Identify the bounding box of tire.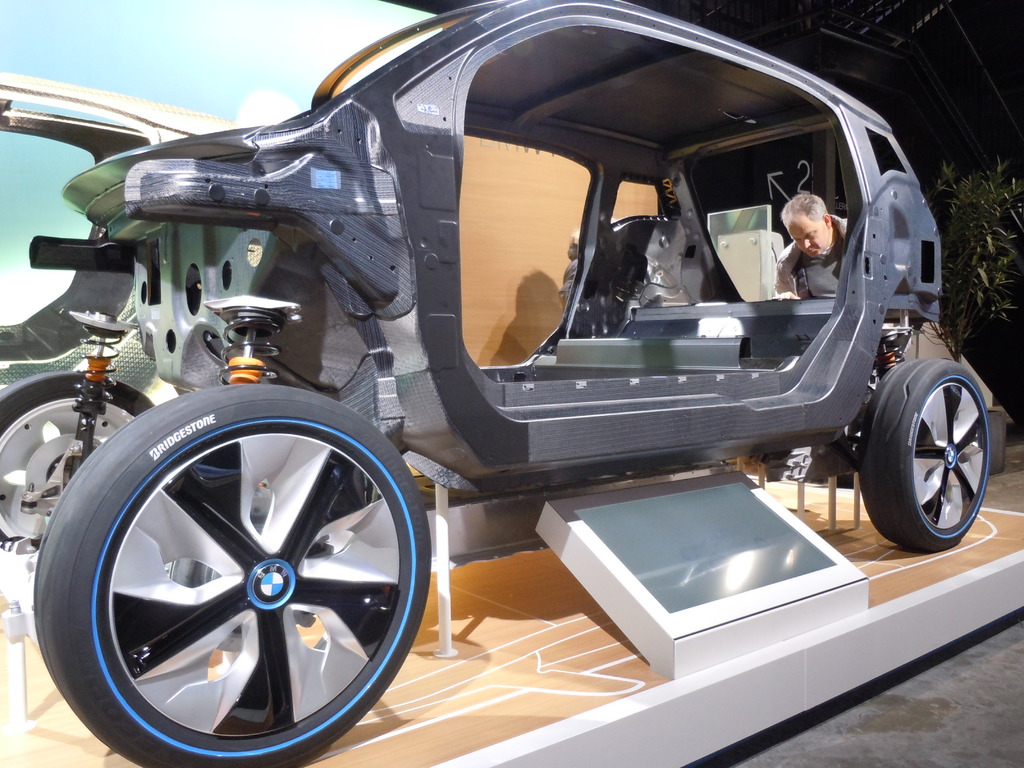
865/348/996/558.
